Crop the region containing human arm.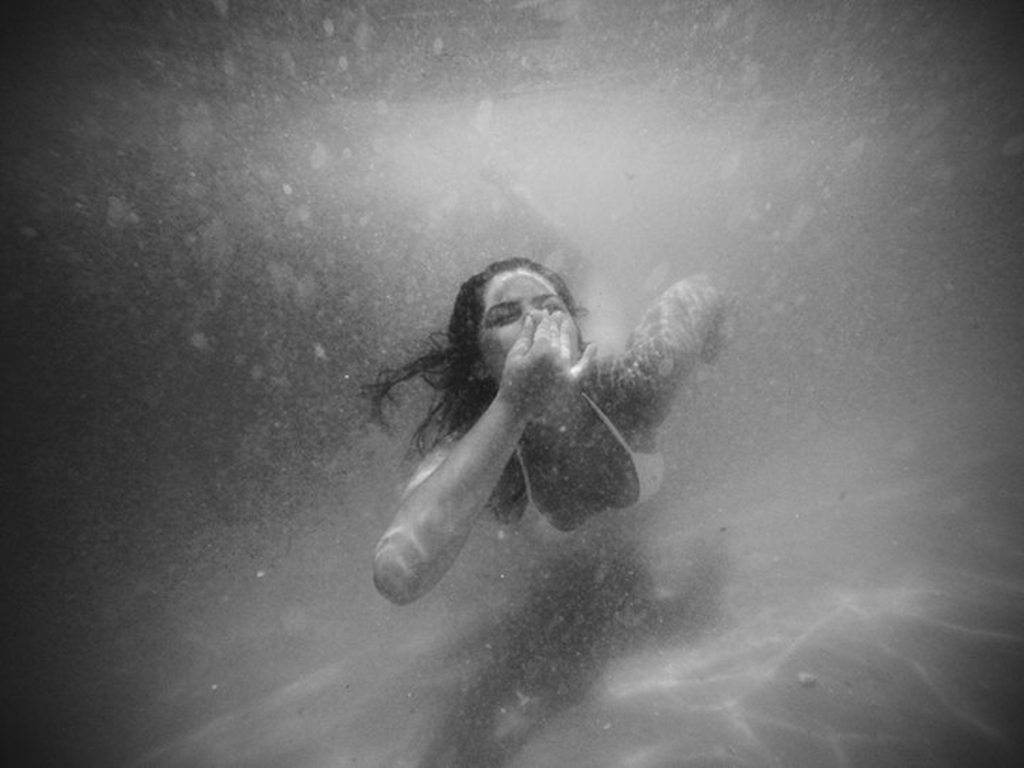
Crop region: (x1=371, y1=340, x2=590, y2=596).
